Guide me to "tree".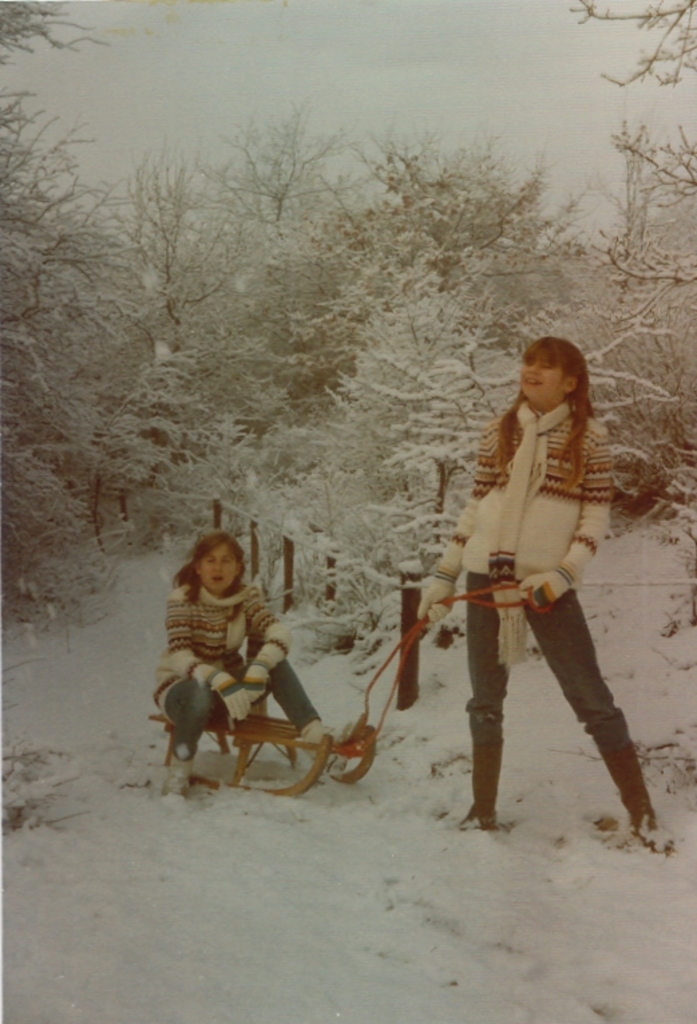
Guidance: x1=0, y1=0, x2=201, y2=649.
